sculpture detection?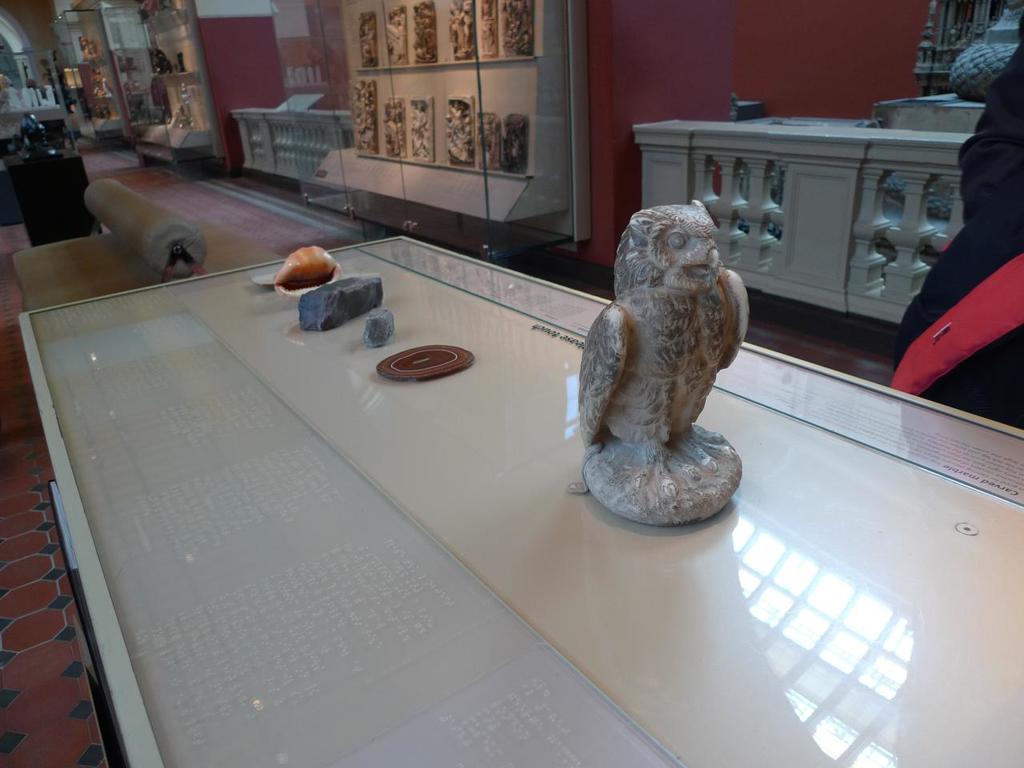
bbox=(82, 35, 102, 61)
